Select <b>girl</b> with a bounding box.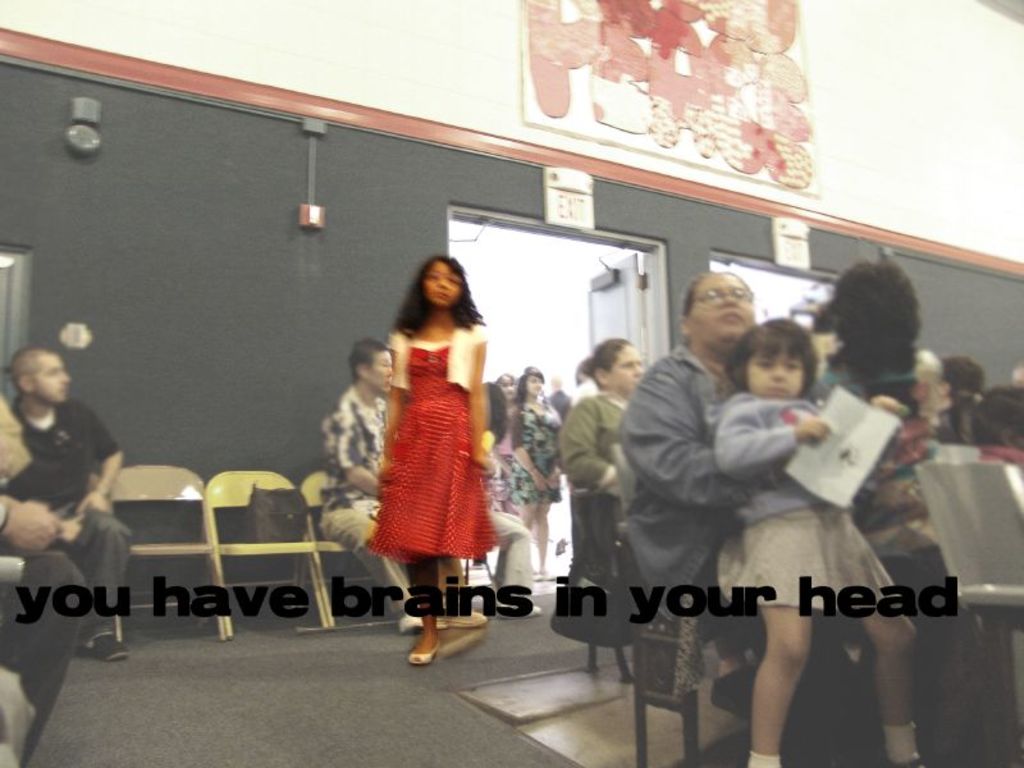
Rect(366, 252, 497, 662).
